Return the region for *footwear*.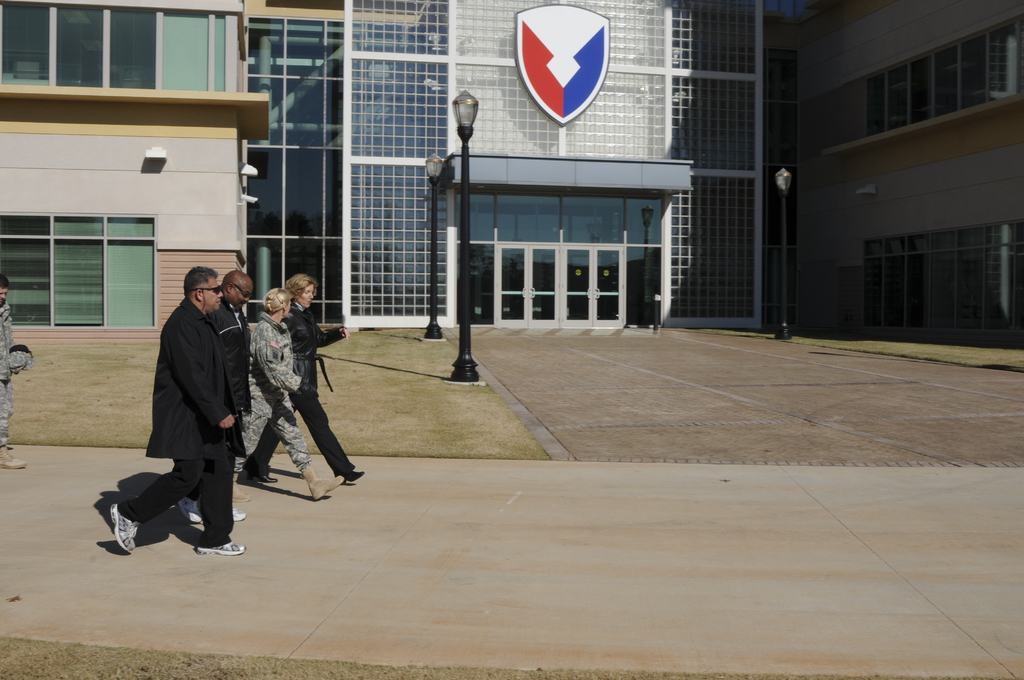
[left=333, top=471, right=363, bottom=487].
